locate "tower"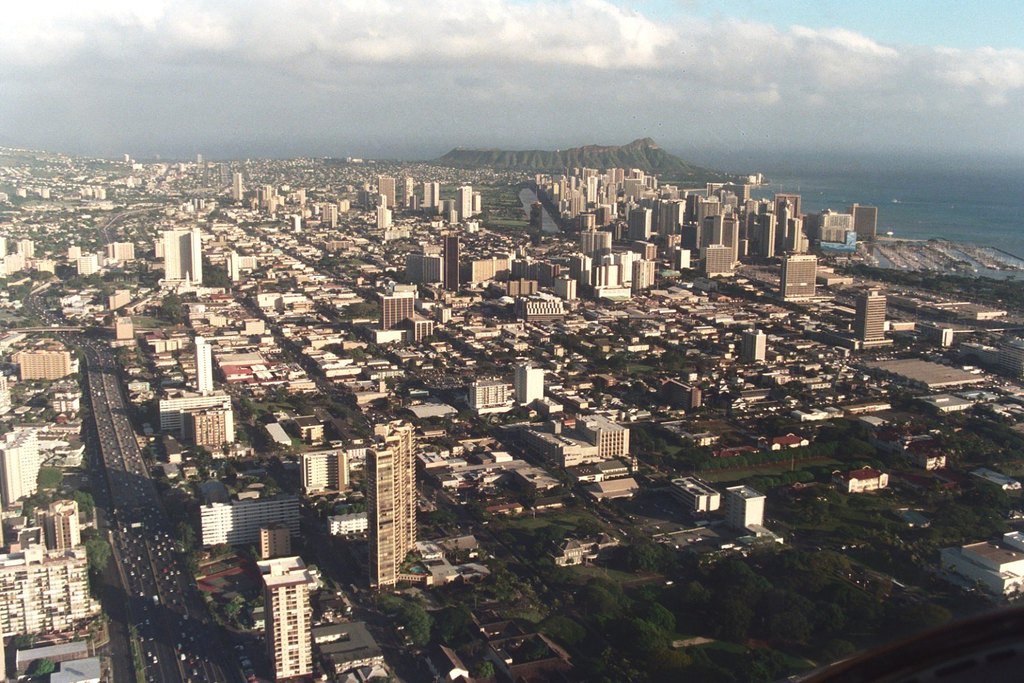
[x1=353, y1=423, x2=417, y2=572]
